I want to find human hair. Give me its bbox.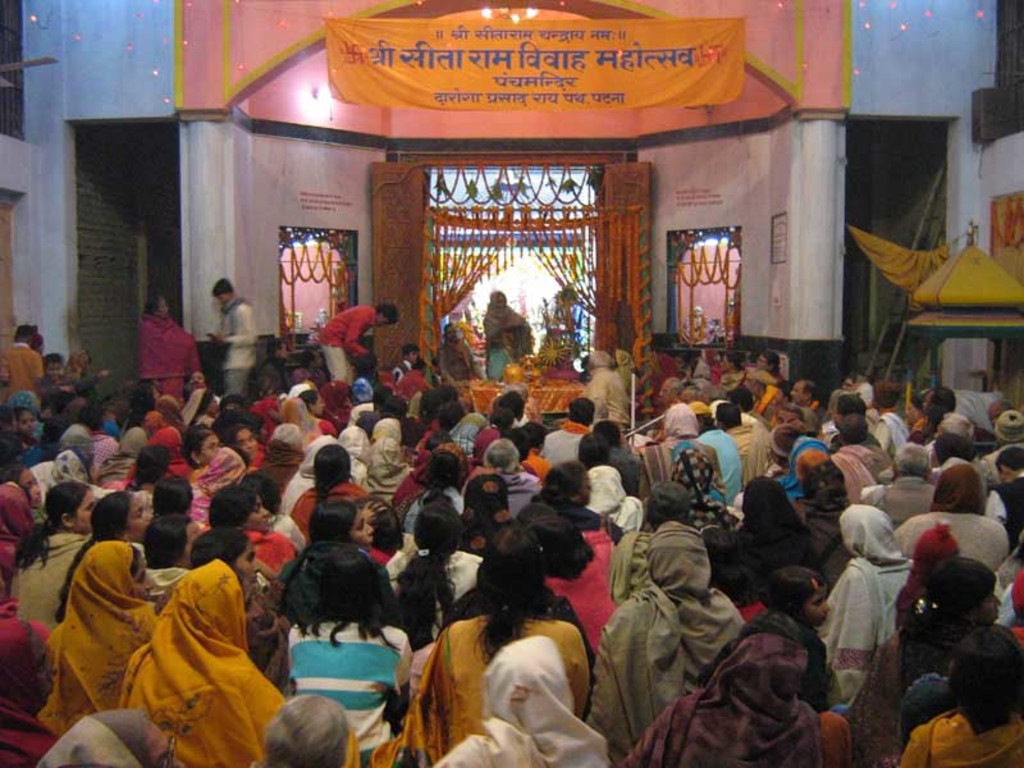
59 486 134 625.
